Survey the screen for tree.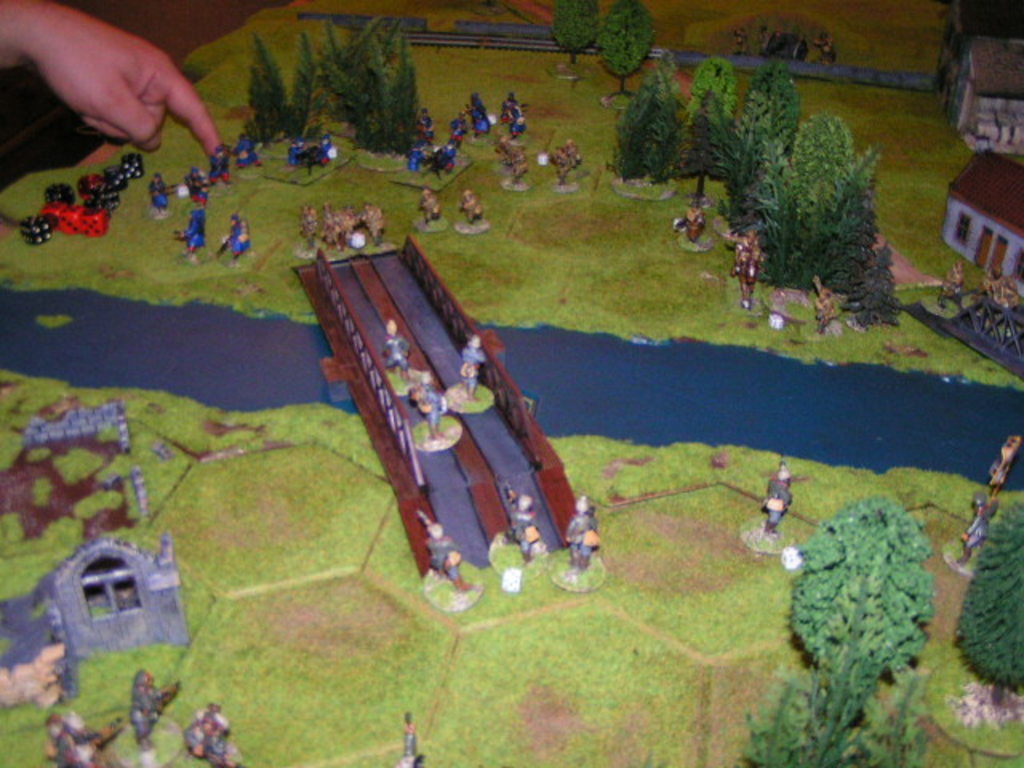
Survey found: l=598, t=0, r=659, b=91.
